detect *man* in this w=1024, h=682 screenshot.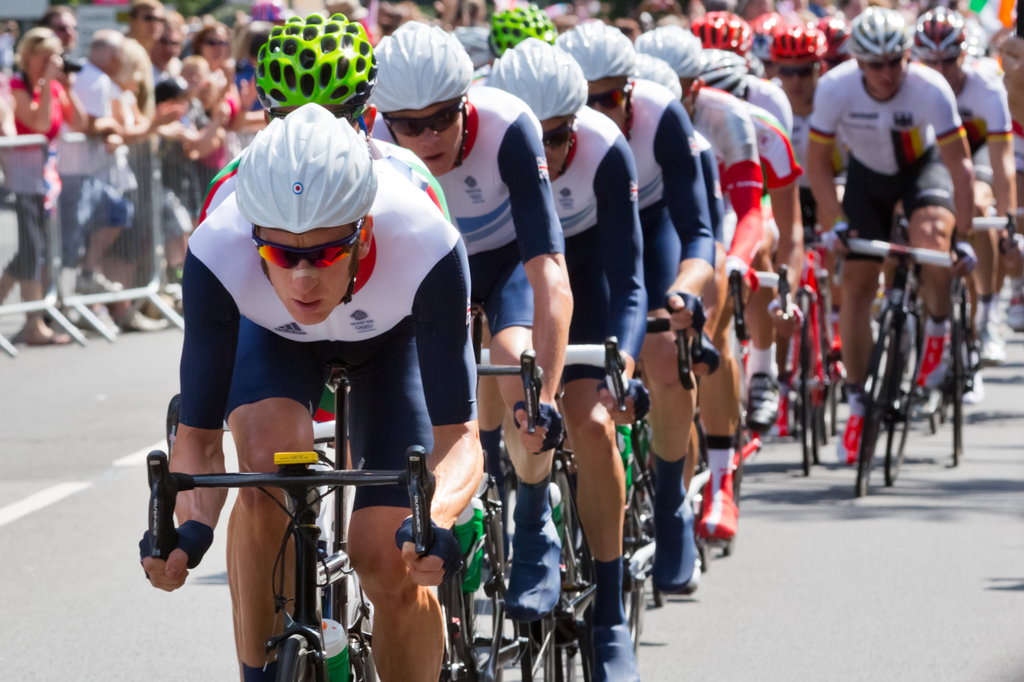
Detection: [732,91,819,429].
